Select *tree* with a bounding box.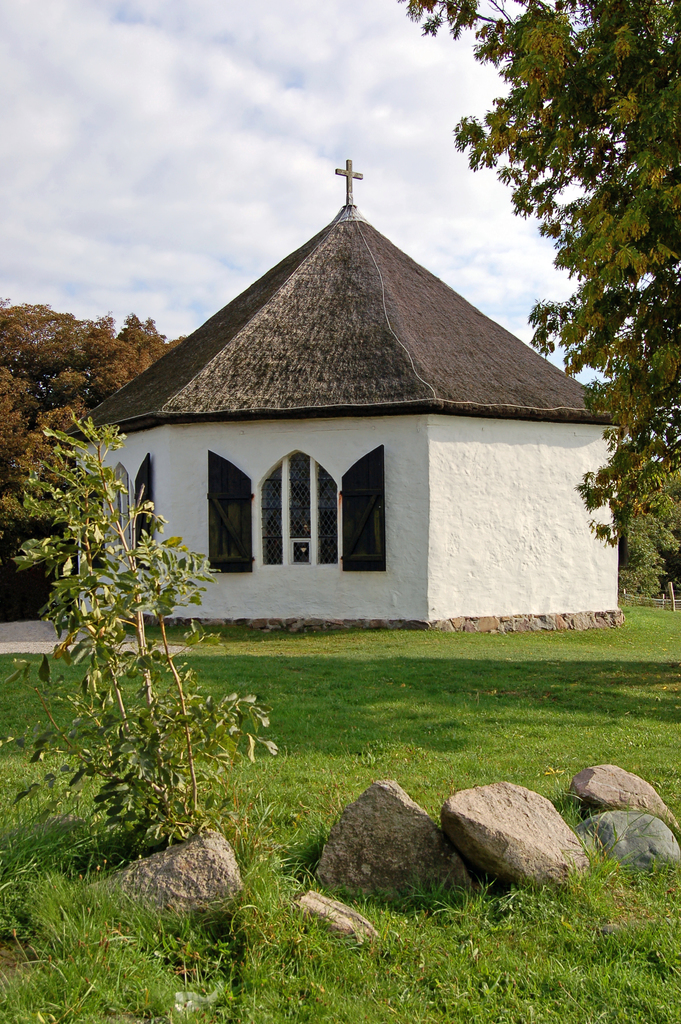
[0, 273, 172, 585].
